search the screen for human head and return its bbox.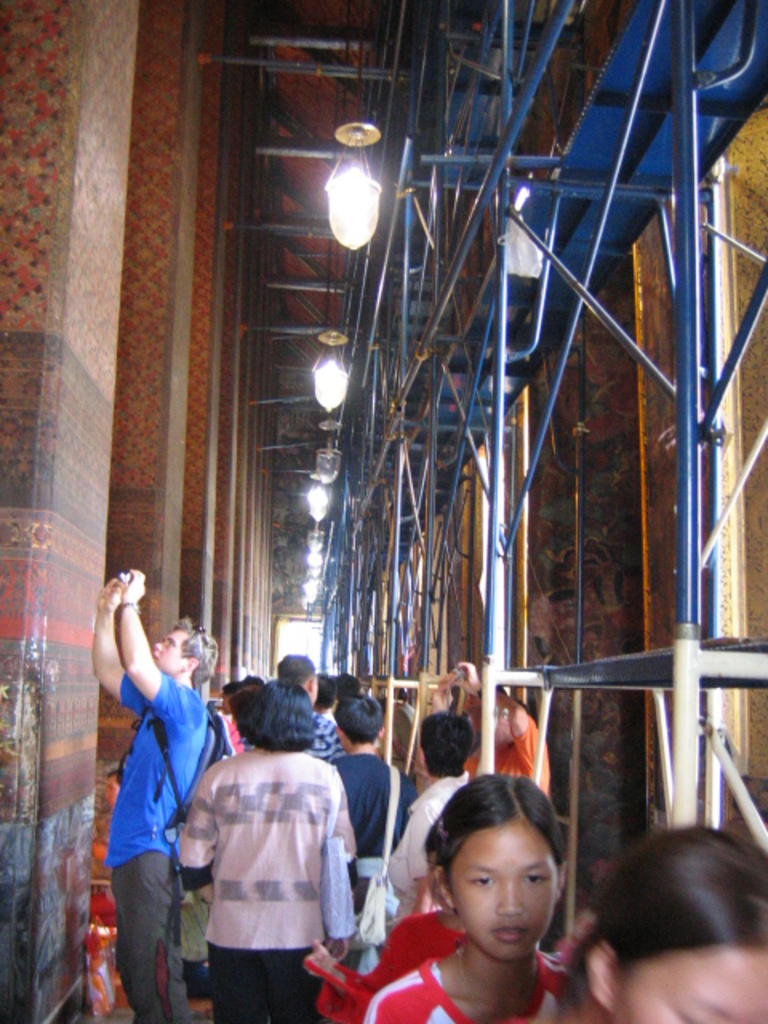
Found: {"x1": 338, "y1": 693, "x2": 387, "y2": 747}.
